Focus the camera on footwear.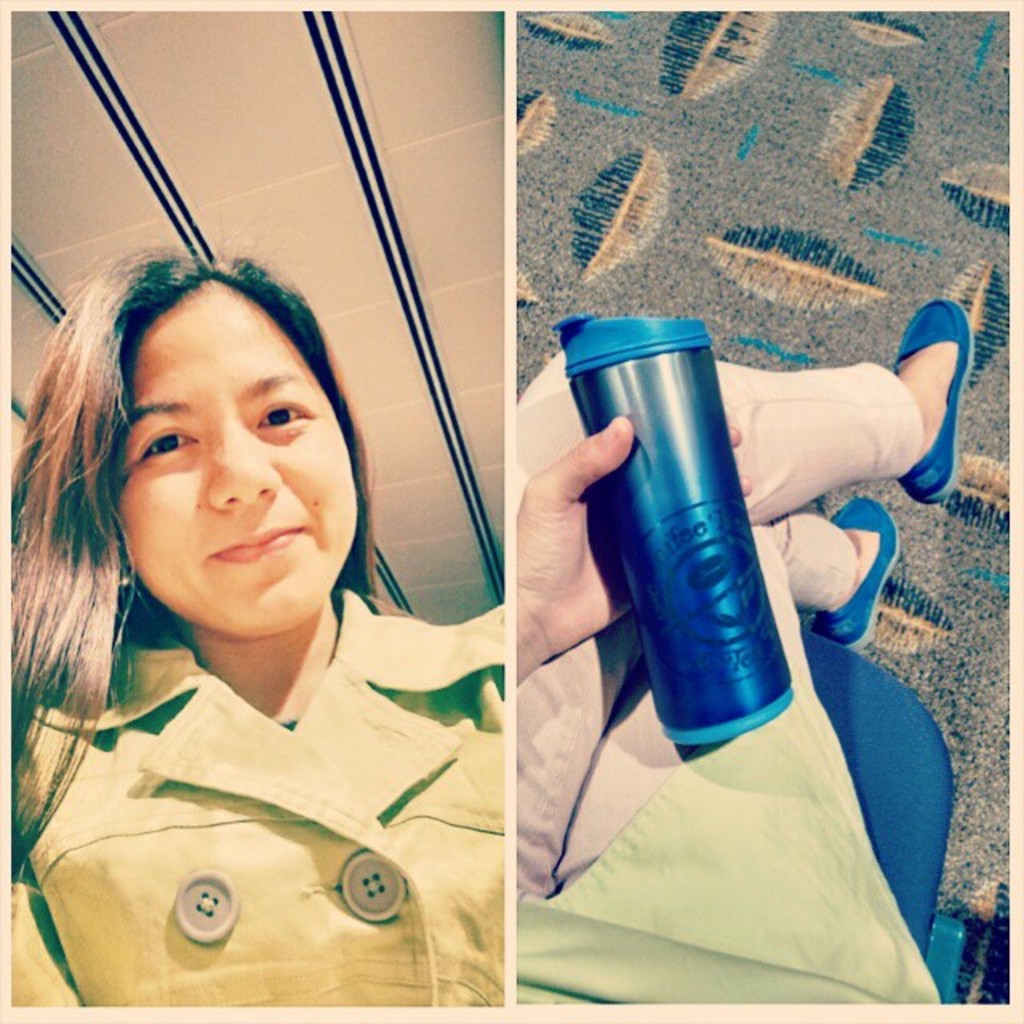
Focus region: BBox(848, 296, 997, 522).
